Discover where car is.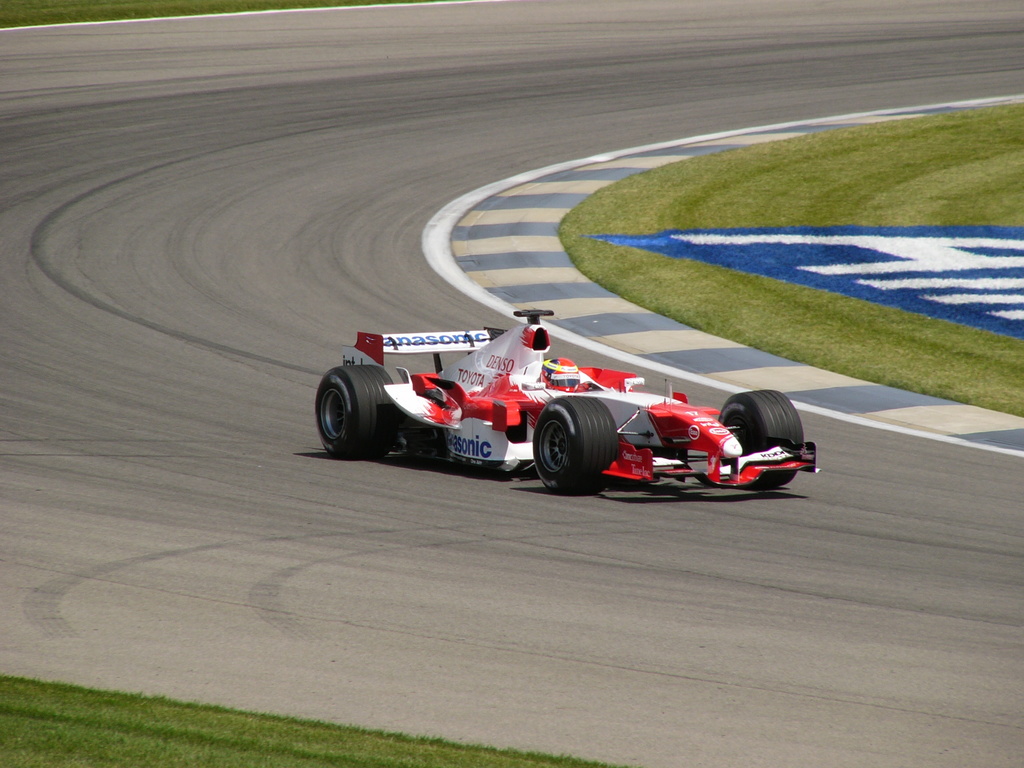
Discovered at (x1=319, y1=310, x2=818, y2=493).
